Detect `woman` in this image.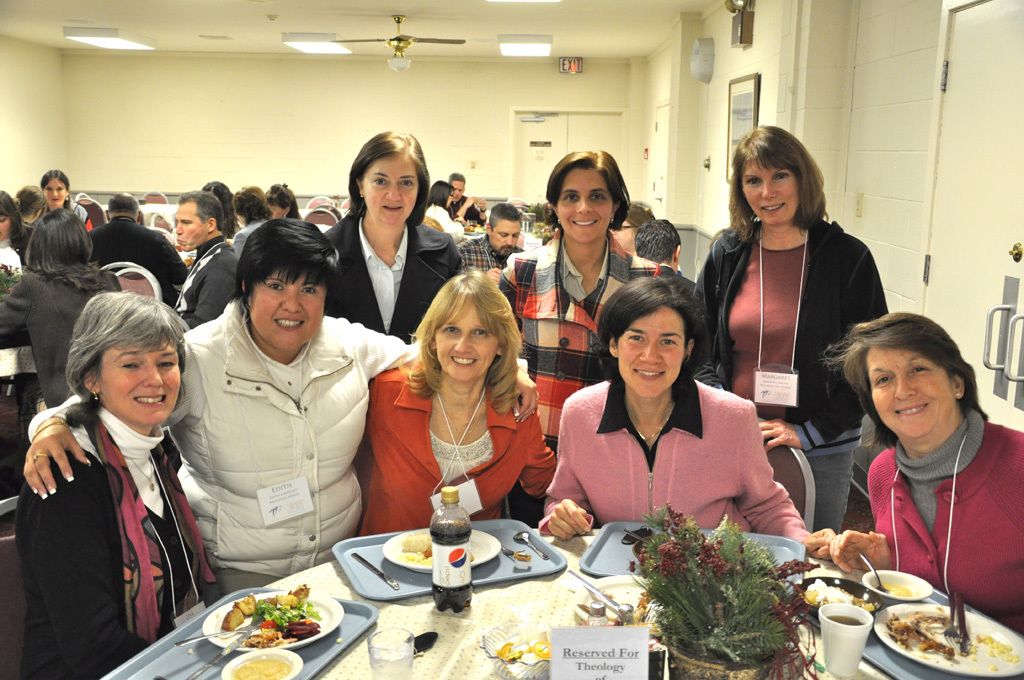
Detection: locate(12, 253, 205, 679).
